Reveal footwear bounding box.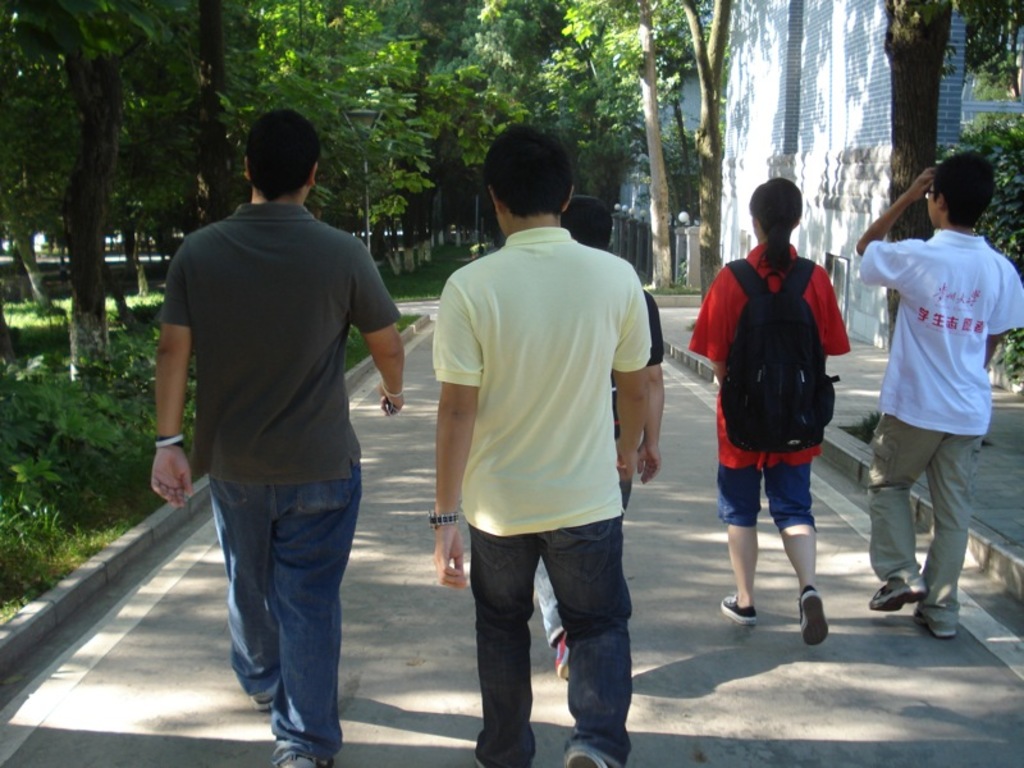
Revealed: locate(284, 755, 332, 767).
